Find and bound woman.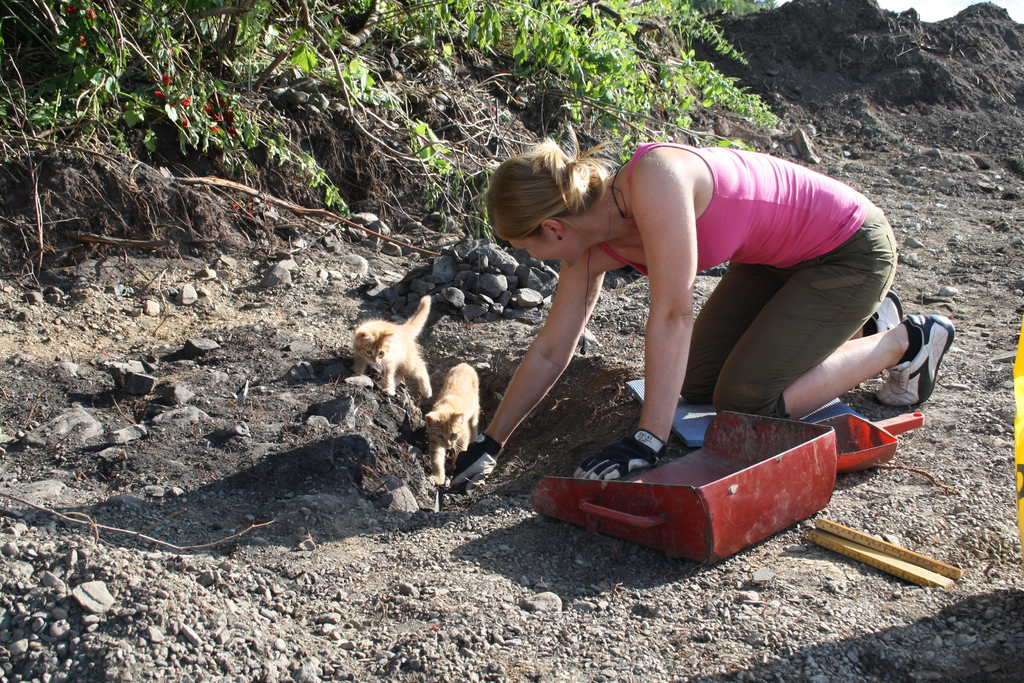
Bound: BBox(431, 103, 915, 544).
